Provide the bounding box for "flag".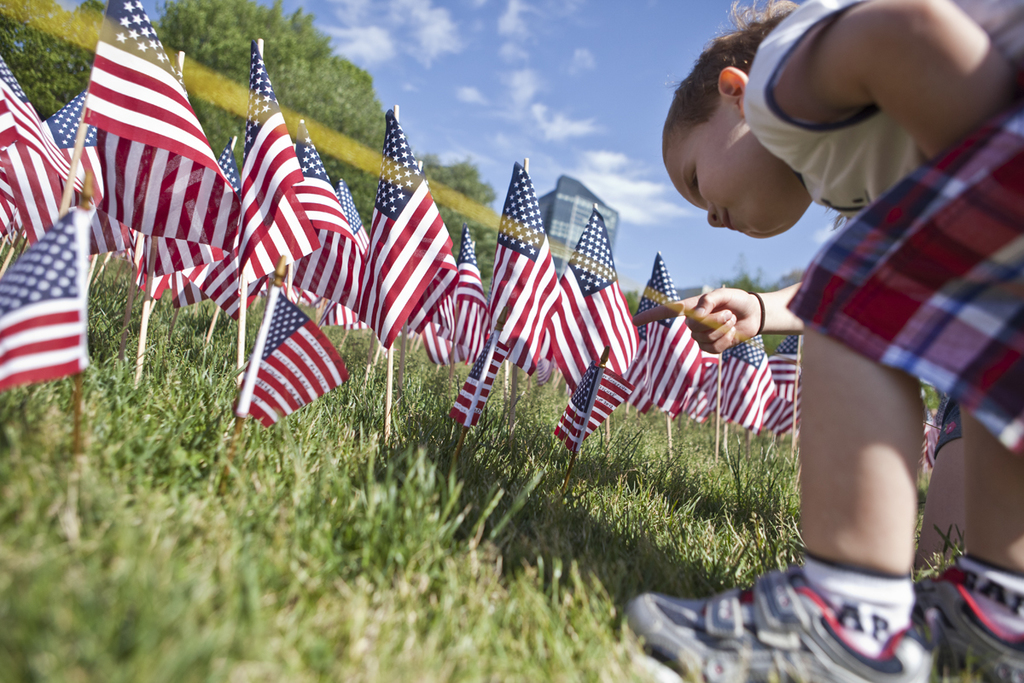
l=562, t=207, r=646, b=382.
